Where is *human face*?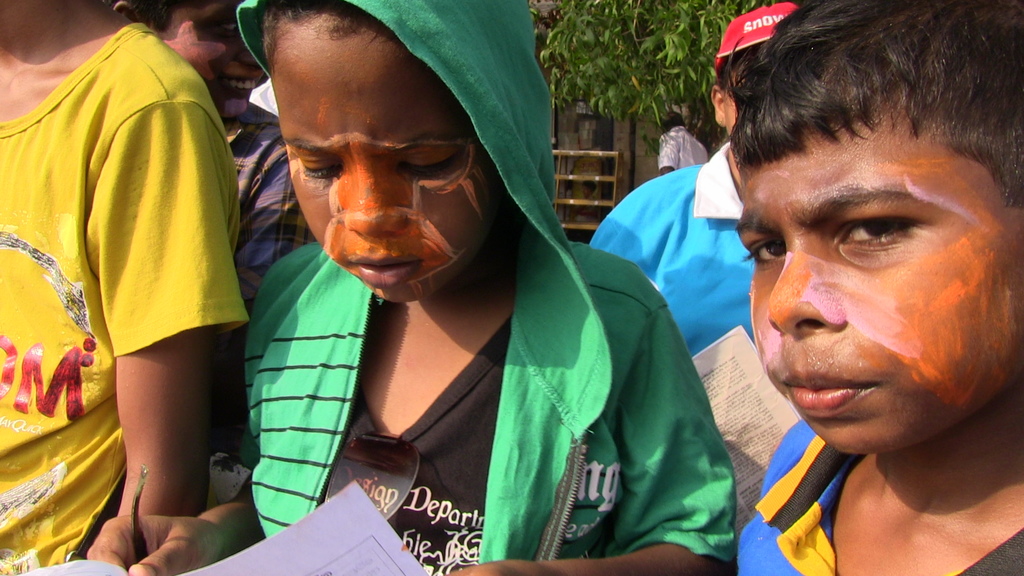
[269, 10, 496, 300].
